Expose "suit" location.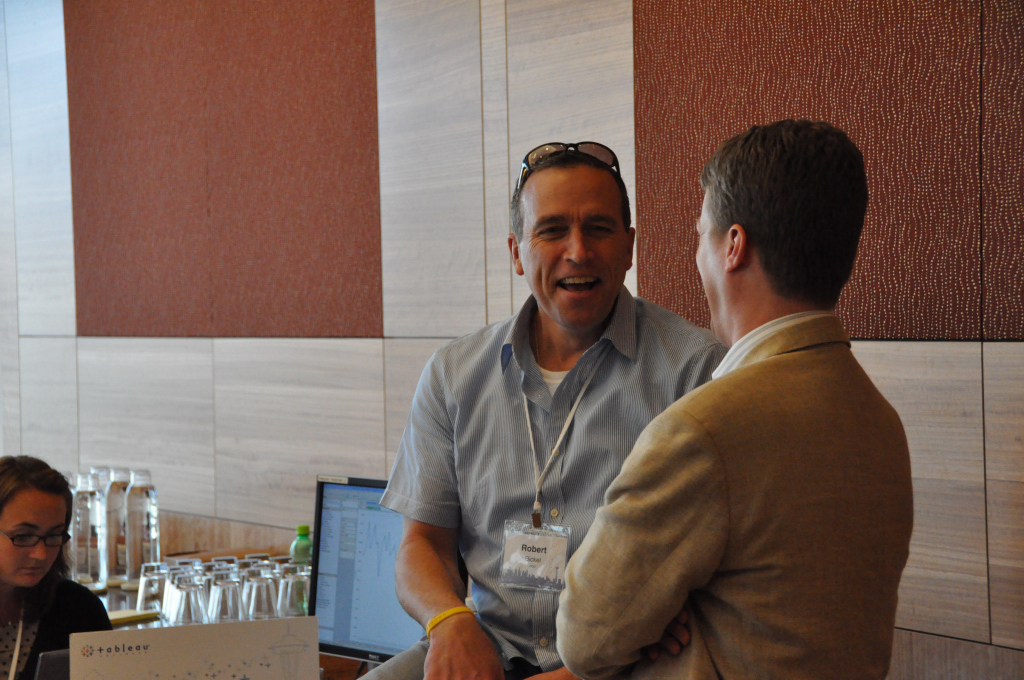
Exposed at crop(556, 316, 910, 679).
